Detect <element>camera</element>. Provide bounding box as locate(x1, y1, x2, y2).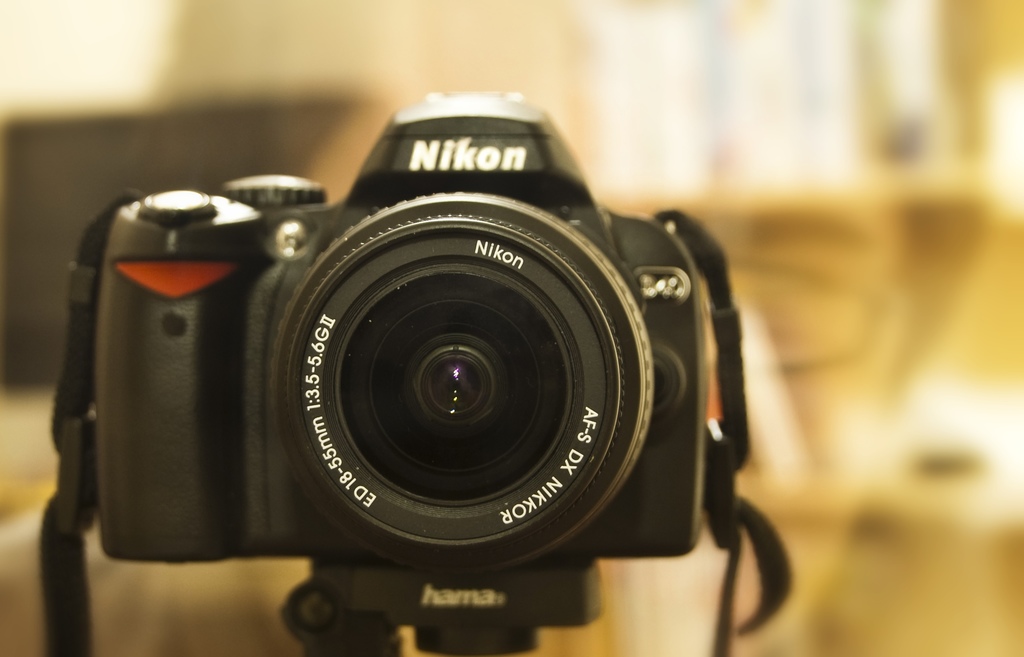
locate(34, 56, 762, 656).
